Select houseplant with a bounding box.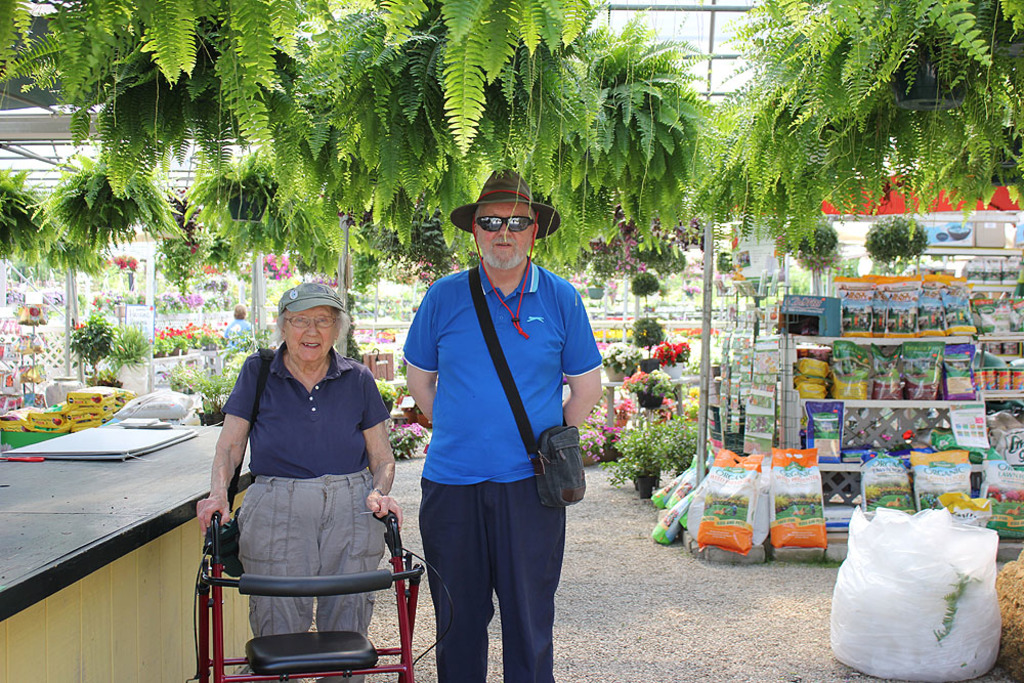
(632, 366, 673, 410).
